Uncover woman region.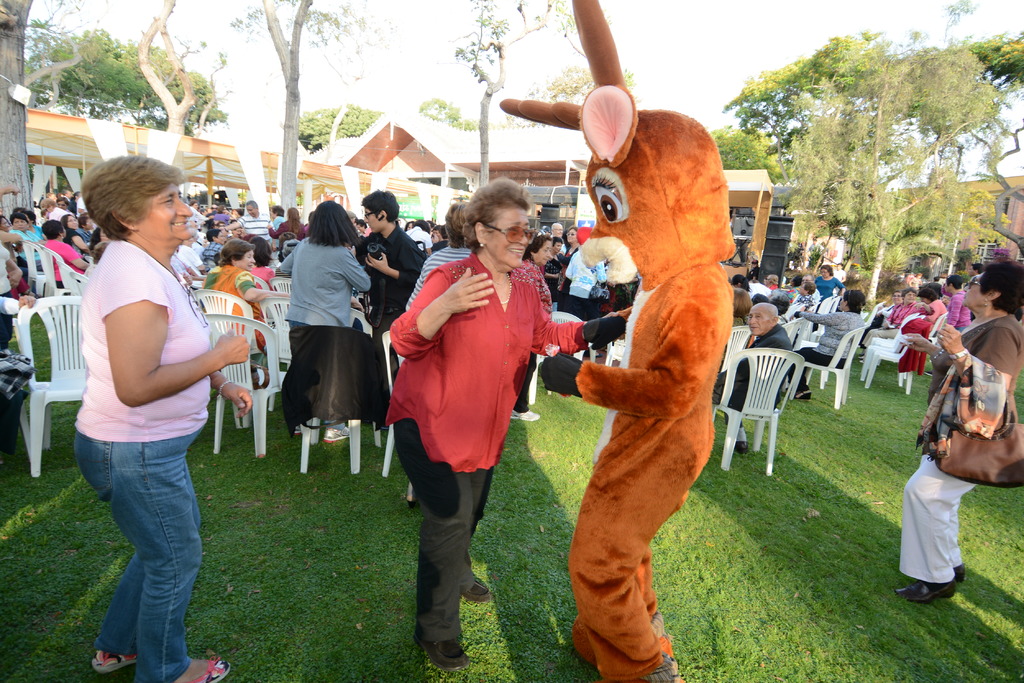
Uncovered: [546, 234, 560, 294].
